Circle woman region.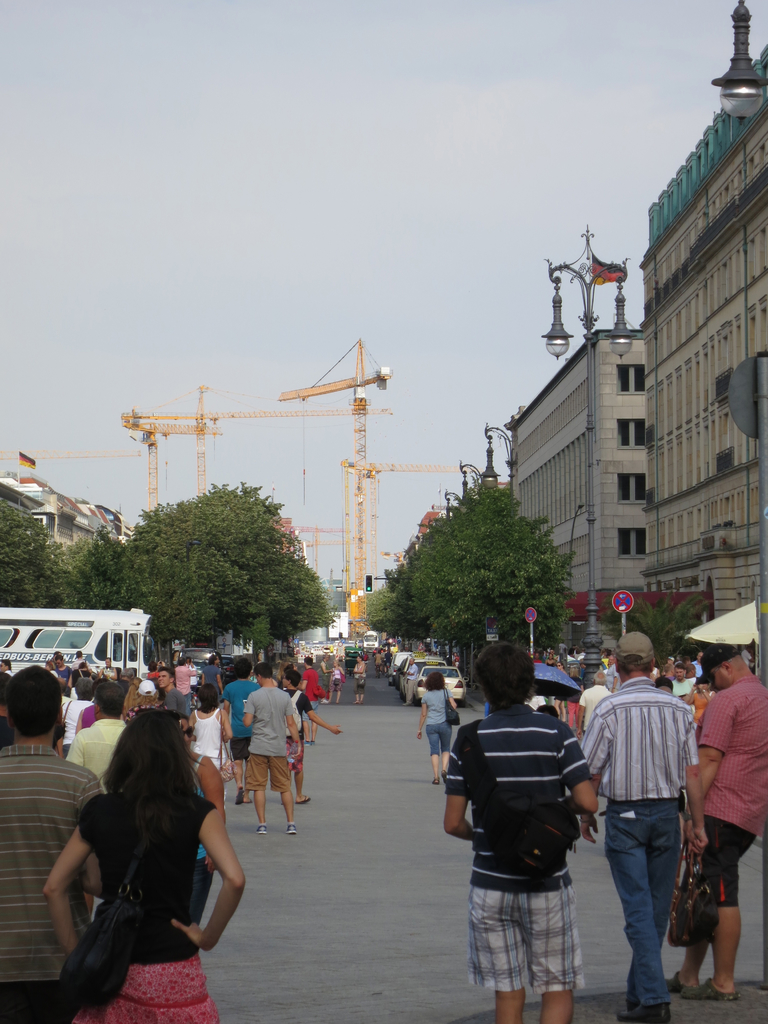
Region: 172:711:227:922.
